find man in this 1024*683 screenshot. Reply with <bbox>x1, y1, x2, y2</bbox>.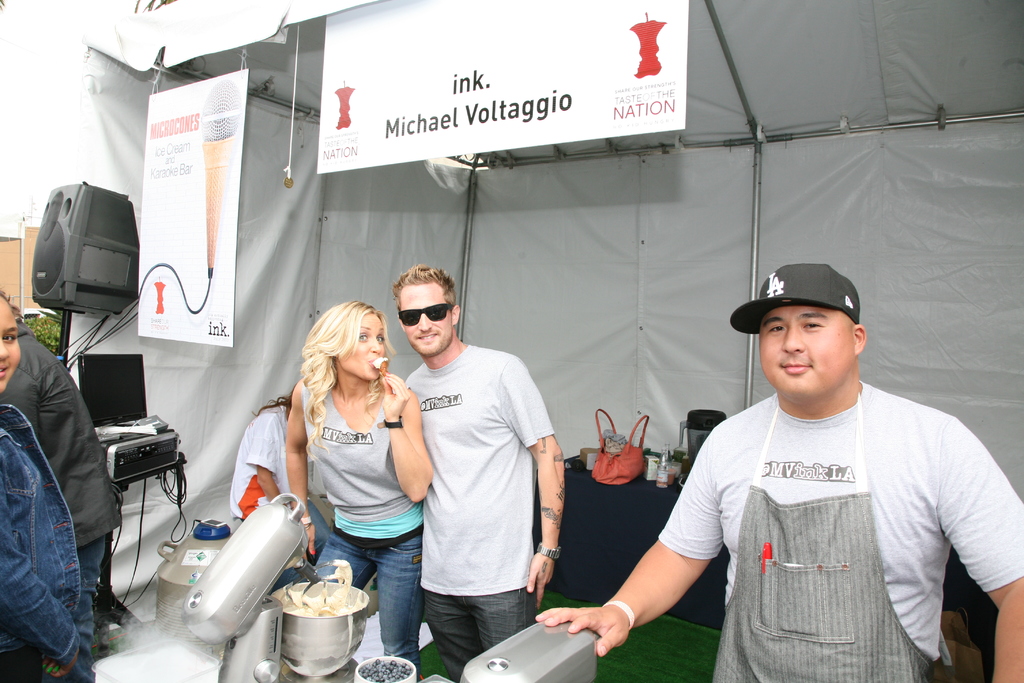
<bbox>0, 318, 121, 682</bbox>.
